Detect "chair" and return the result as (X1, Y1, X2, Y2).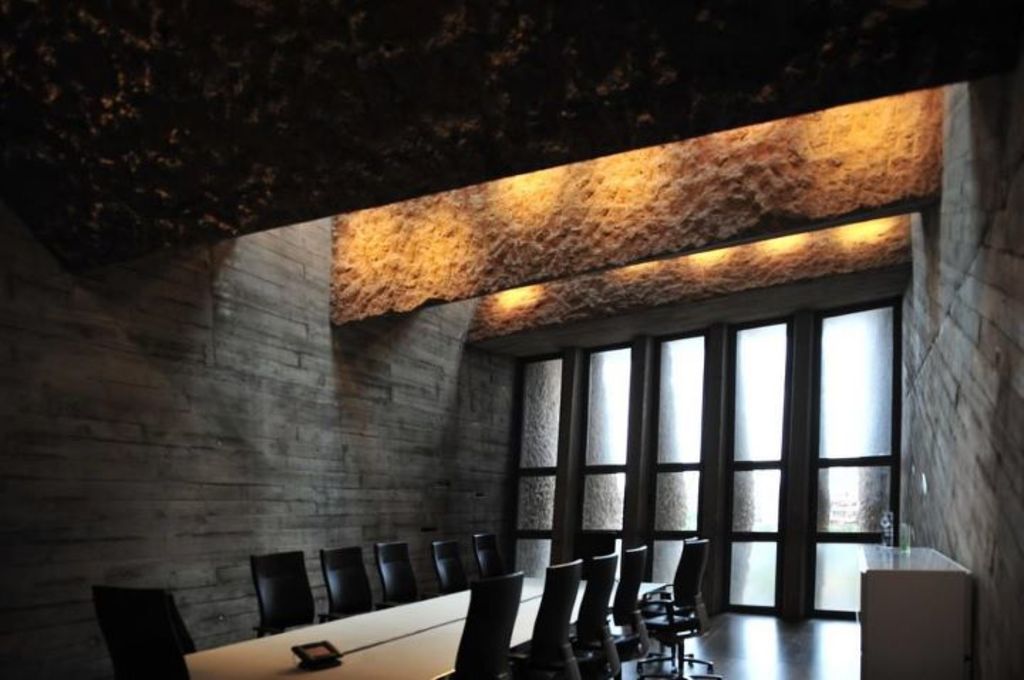
(432, 539, 469, 595).
